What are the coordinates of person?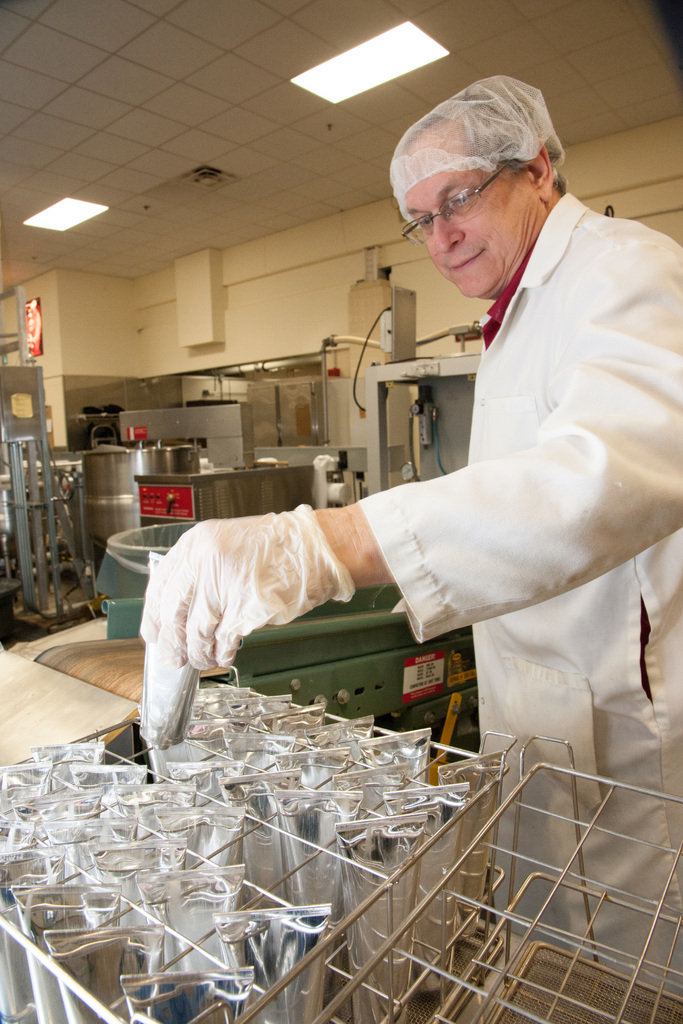
144:80:682:993.
